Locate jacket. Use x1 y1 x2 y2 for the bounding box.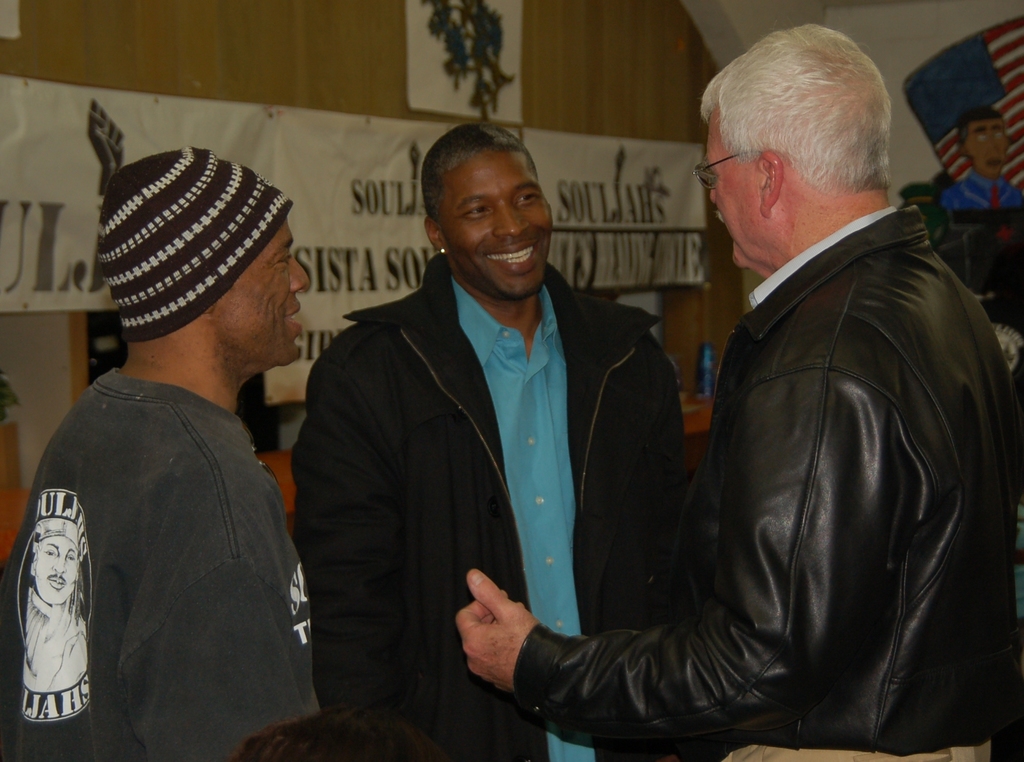
513 165 994 734.
